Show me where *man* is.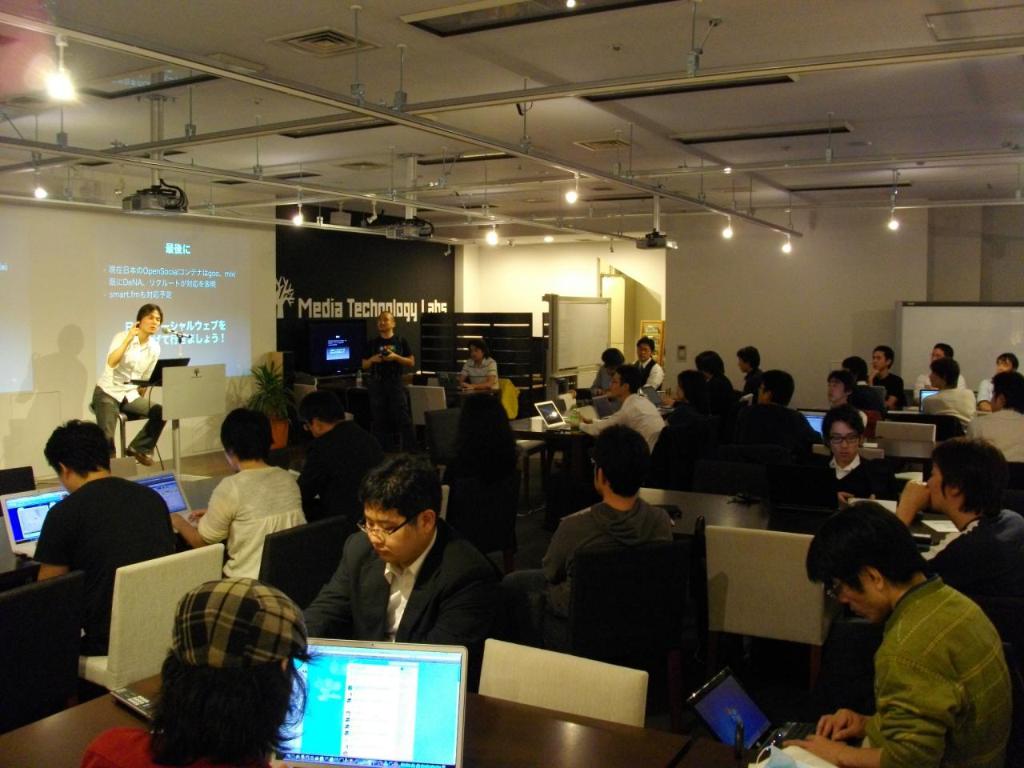
*man* is at [591, 346, 627, 394].
